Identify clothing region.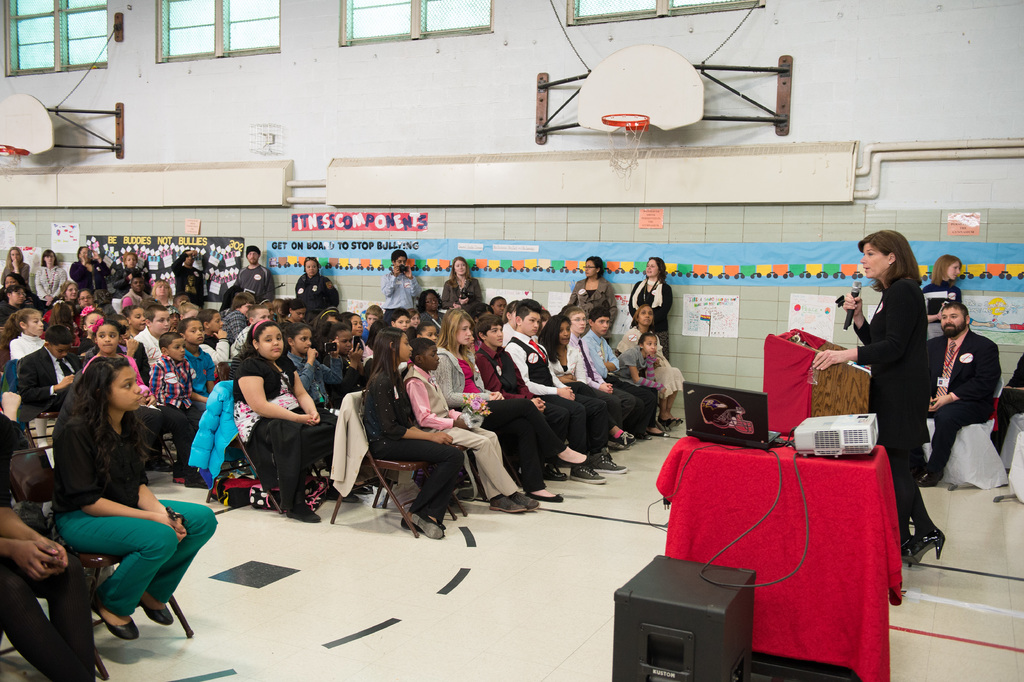
Region: region(989, 351, 1023, 453).
